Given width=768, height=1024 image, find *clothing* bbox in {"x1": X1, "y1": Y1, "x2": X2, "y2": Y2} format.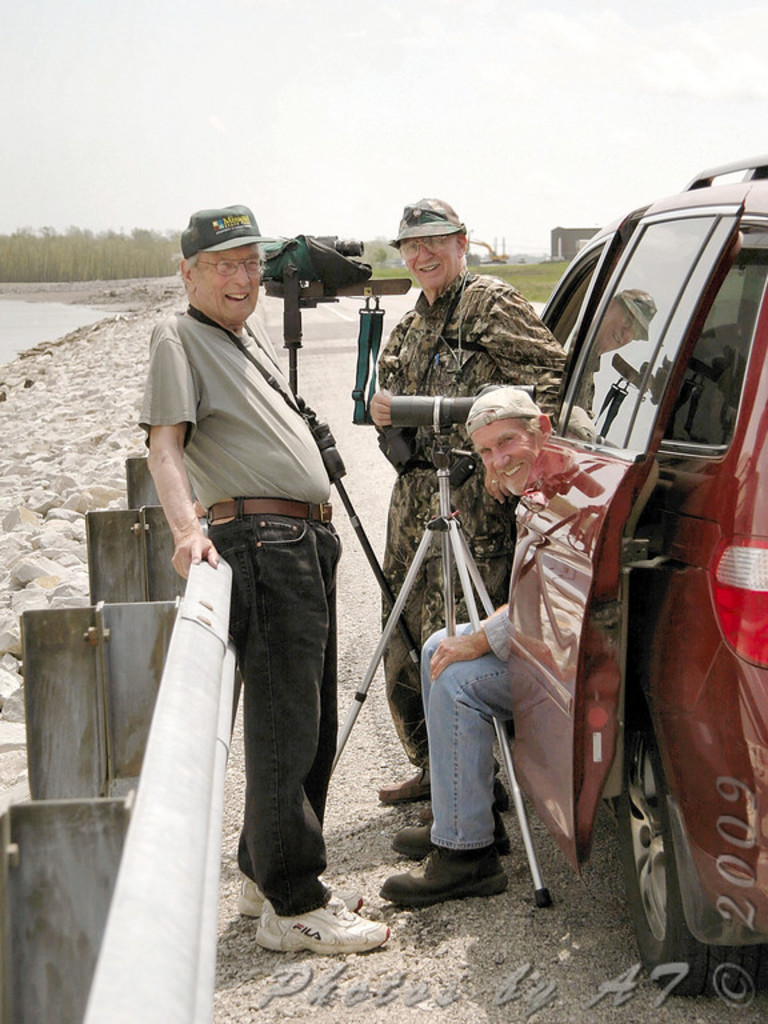
{"x1": 135, "y1": 303, "x2": 343, "y2": 920}.
